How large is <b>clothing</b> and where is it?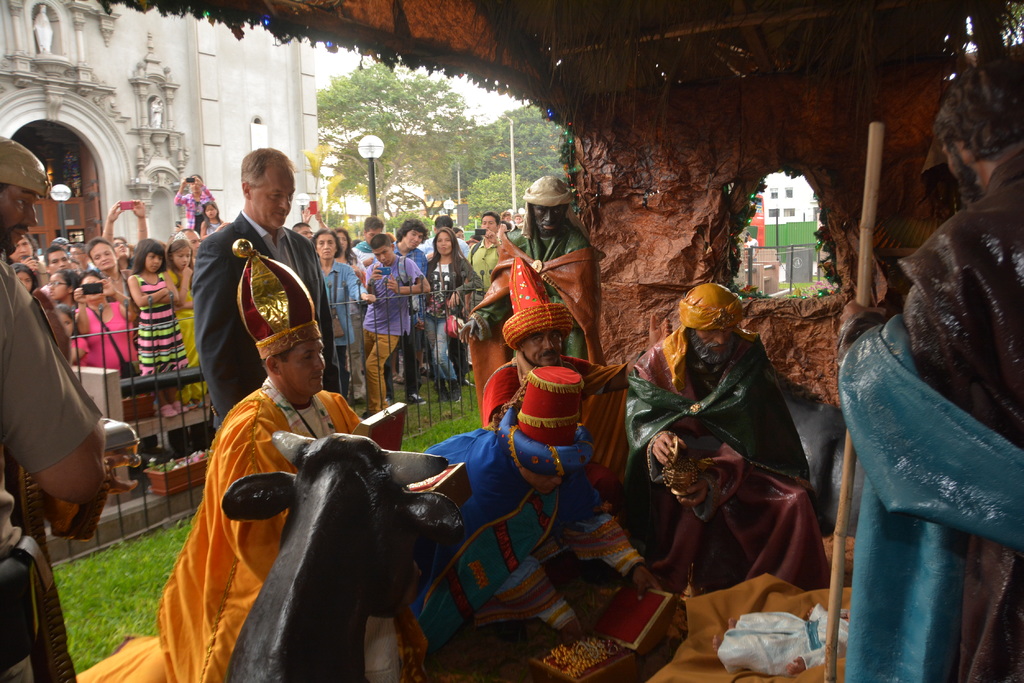
Bounding box: select_region(80, 302, 132, 373).
